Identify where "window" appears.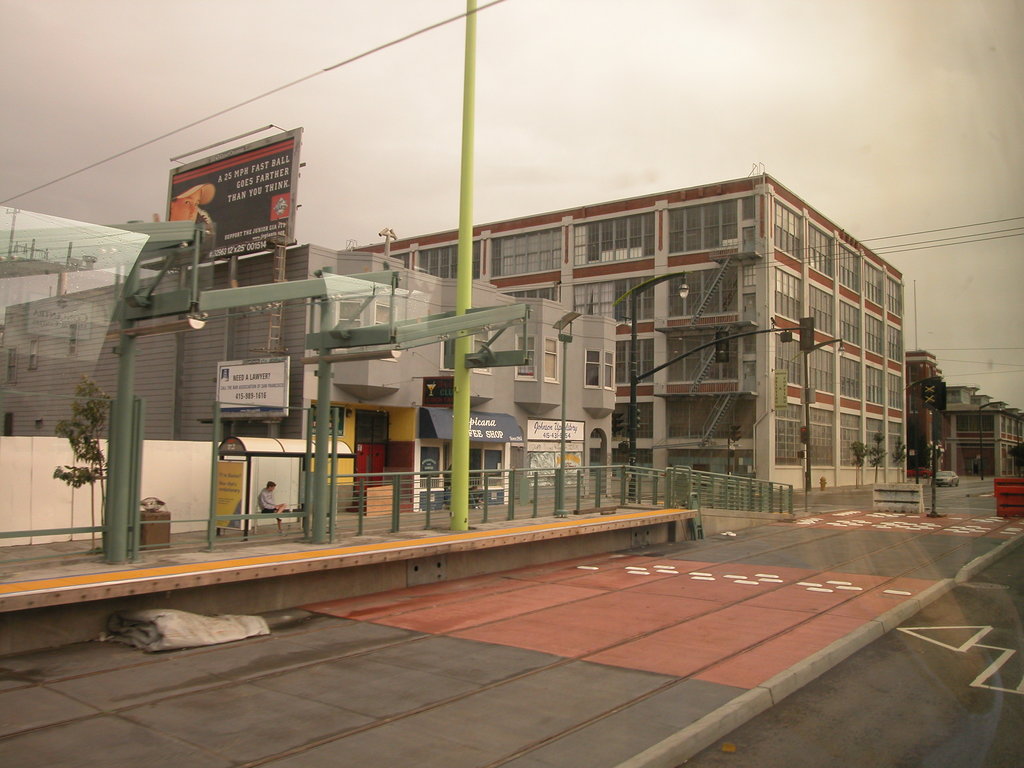
Appears at 310,405,345,437.
